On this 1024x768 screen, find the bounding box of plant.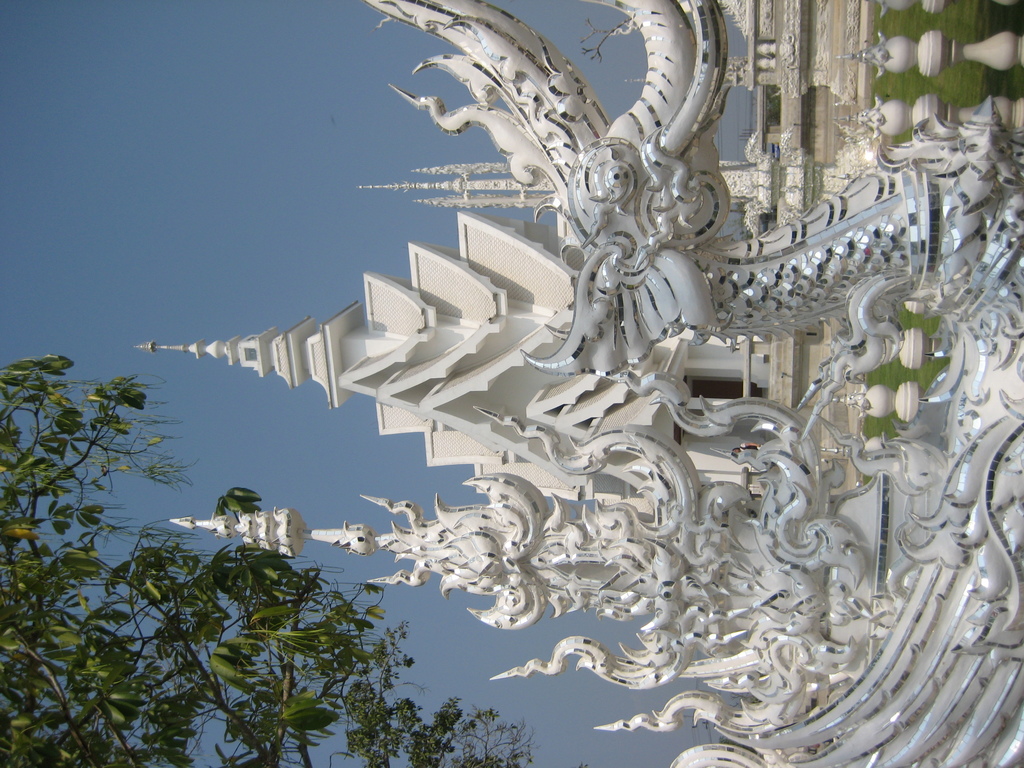
Bounding box: left=862, top=353, right=959, bottom=390.
